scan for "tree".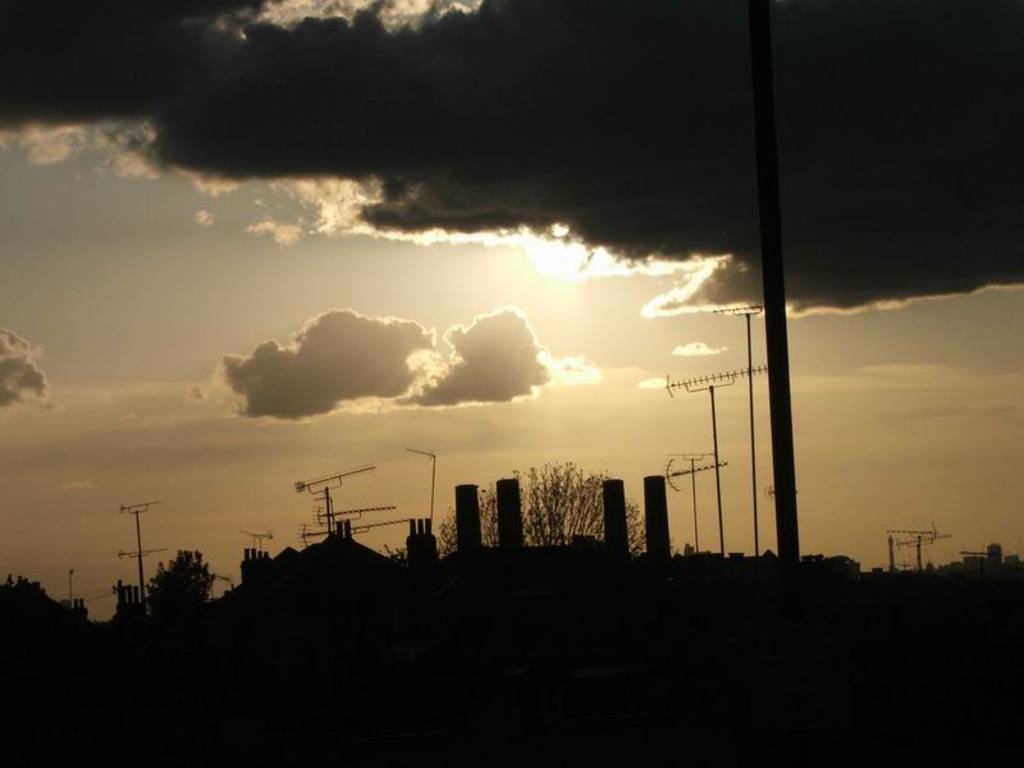
Scan result: [left=513, top=462, right=613, bottom=550].
